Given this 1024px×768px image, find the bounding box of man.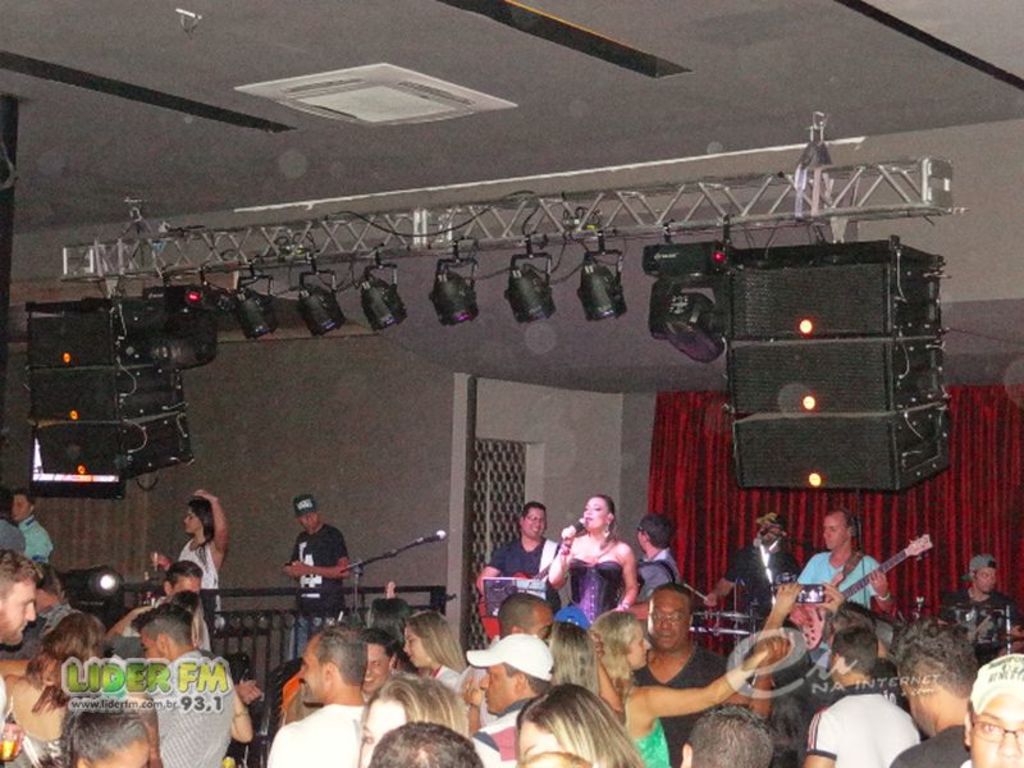
x1=0, y1=548, x2=47, y2=759.
